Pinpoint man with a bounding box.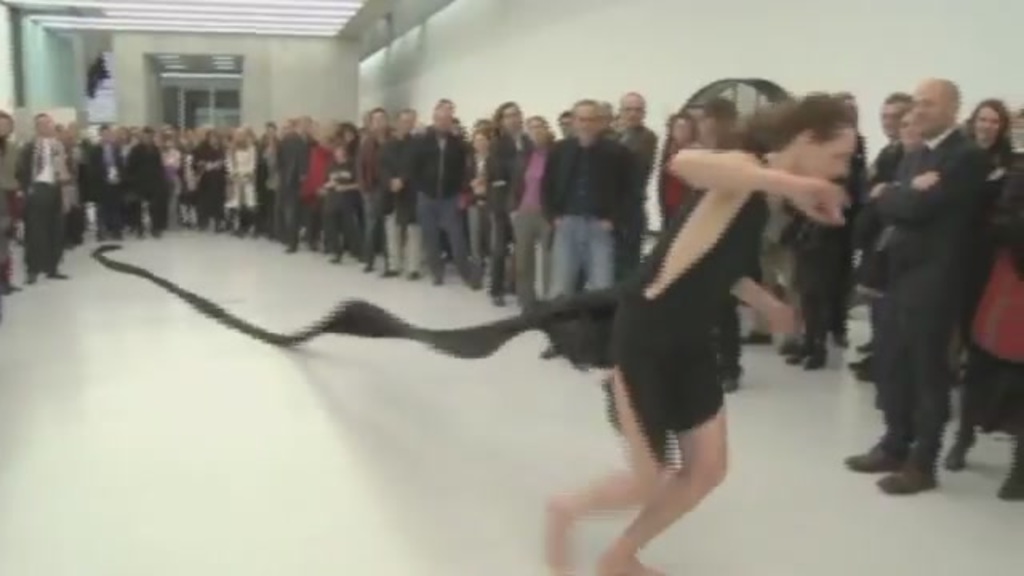
[118,131,165,227].
